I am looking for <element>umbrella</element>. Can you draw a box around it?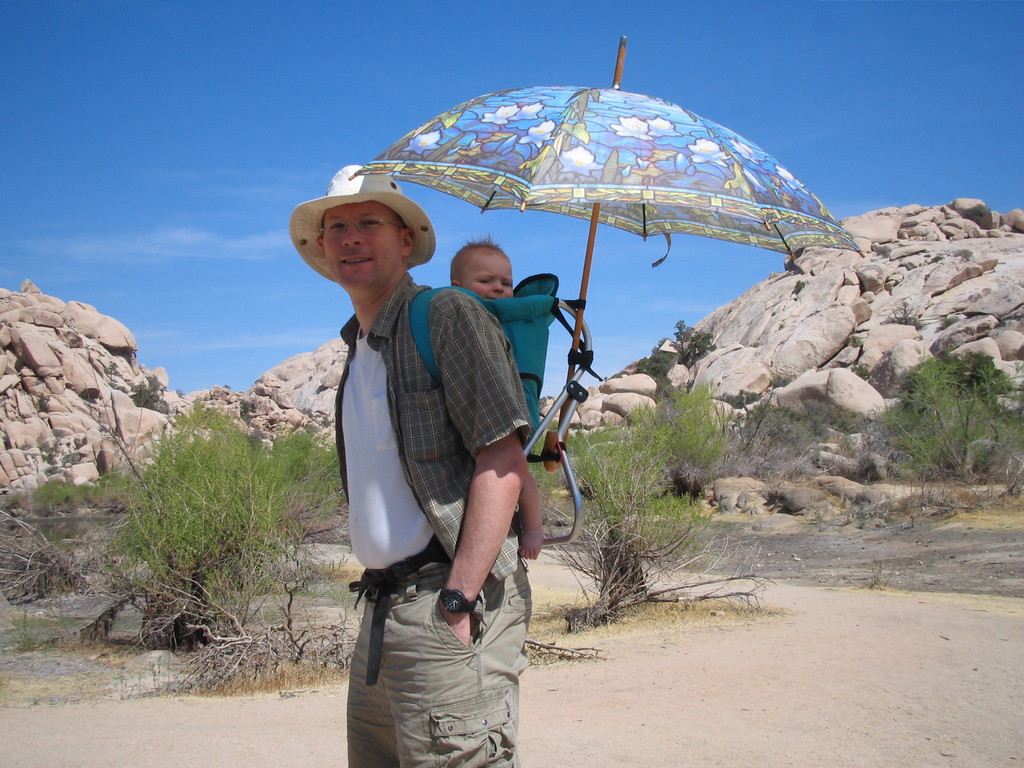
Sure, the bounding box is x1=348, y1=35, x2=864, y2=471.
